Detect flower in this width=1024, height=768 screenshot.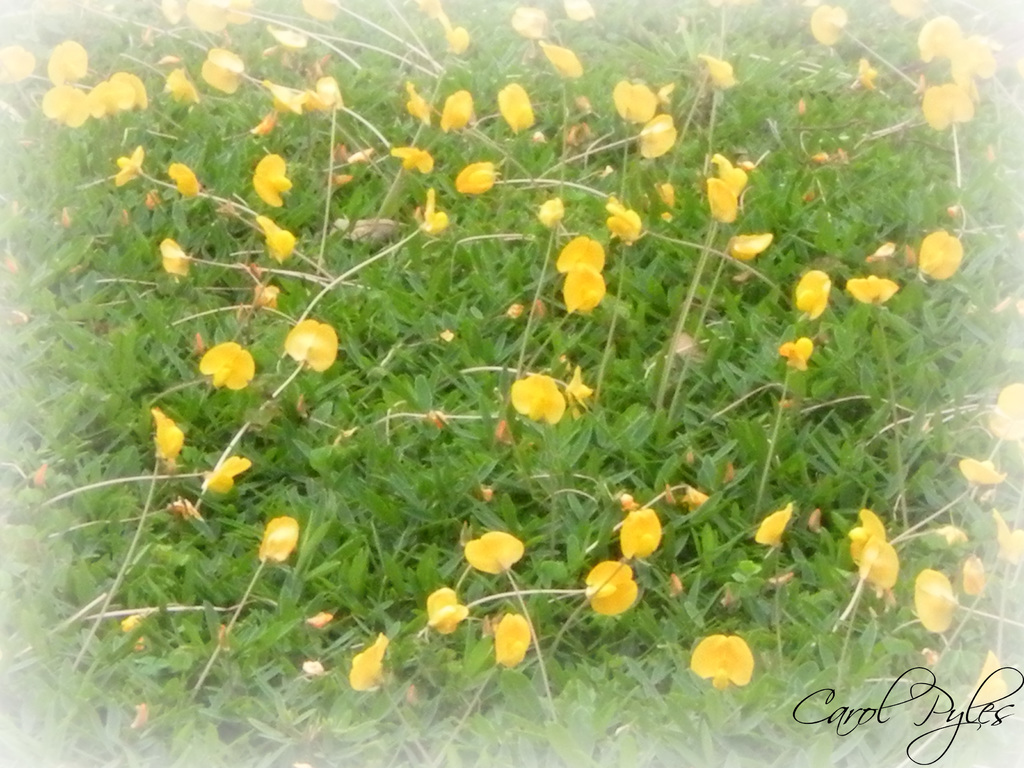
Detection: detection(452, 157, 502, 199).
